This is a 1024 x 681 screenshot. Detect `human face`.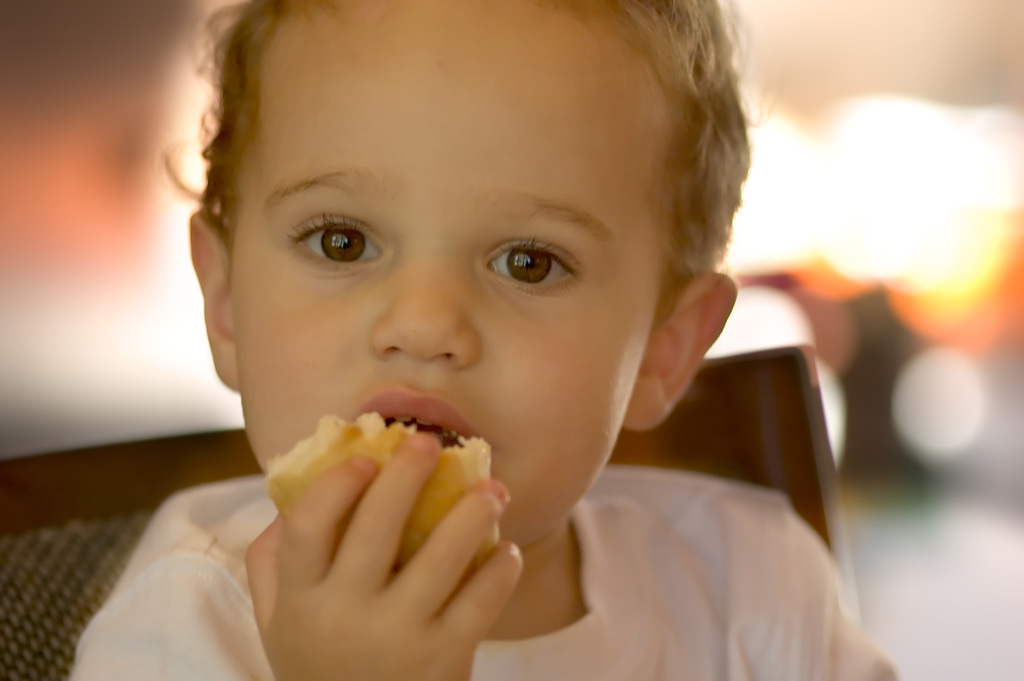
{"left": 225, "top": 0, "right": 676, "bottom": 575}.
